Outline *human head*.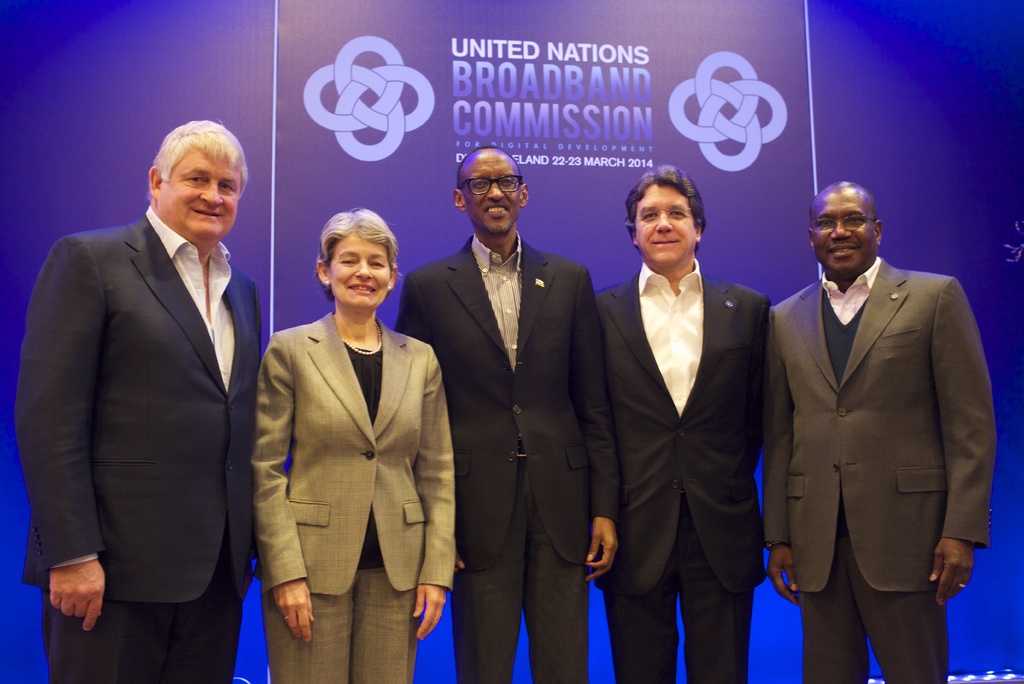
Outline: l=455, t=146, r=531, b=230.
